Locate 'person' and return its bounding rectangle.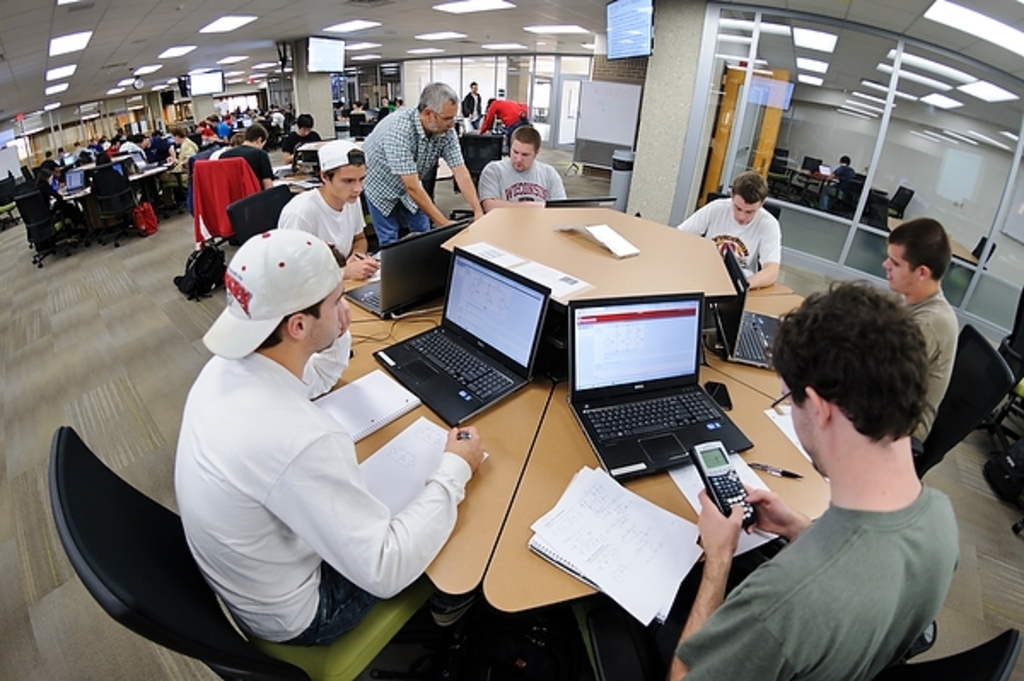
Rect(819, 155, 855, 208).
